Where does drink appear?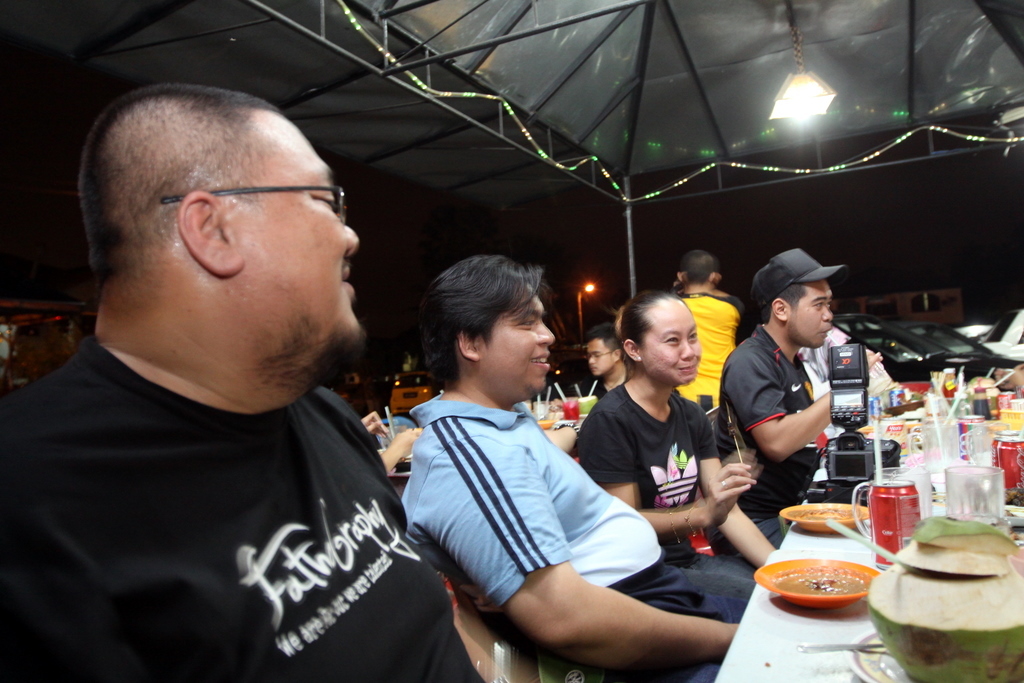
Appears at left=848, top=462, right=928, bottom=571.
